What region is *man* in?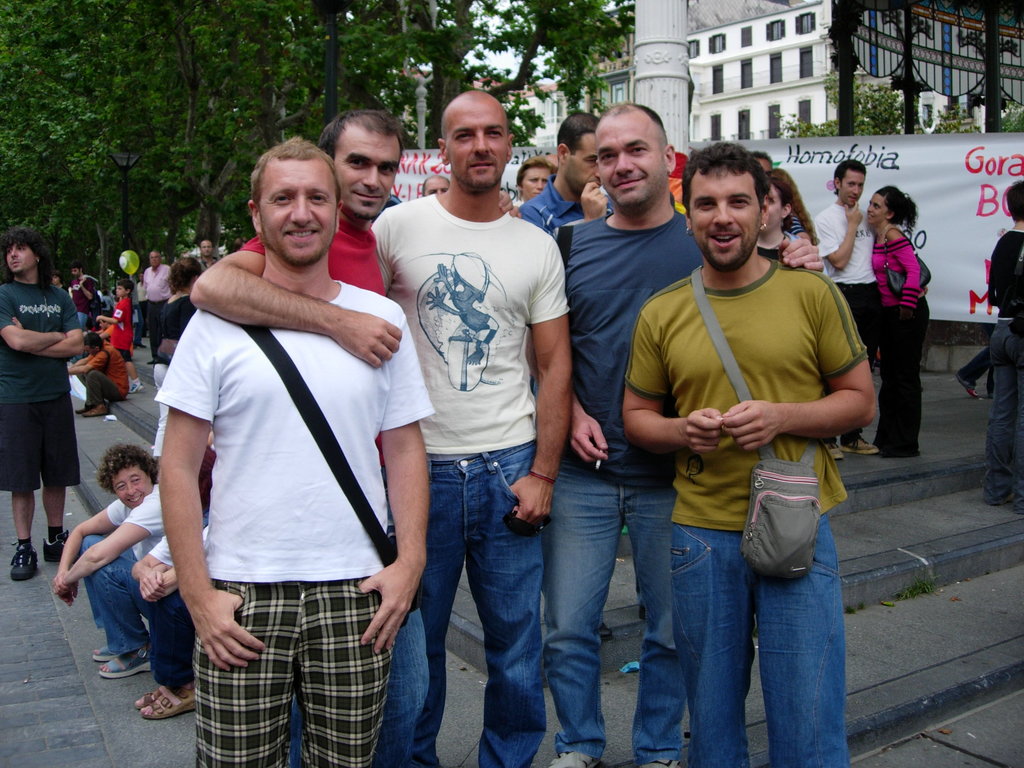
x1=182, y1=111, x2=405, y2=376.
